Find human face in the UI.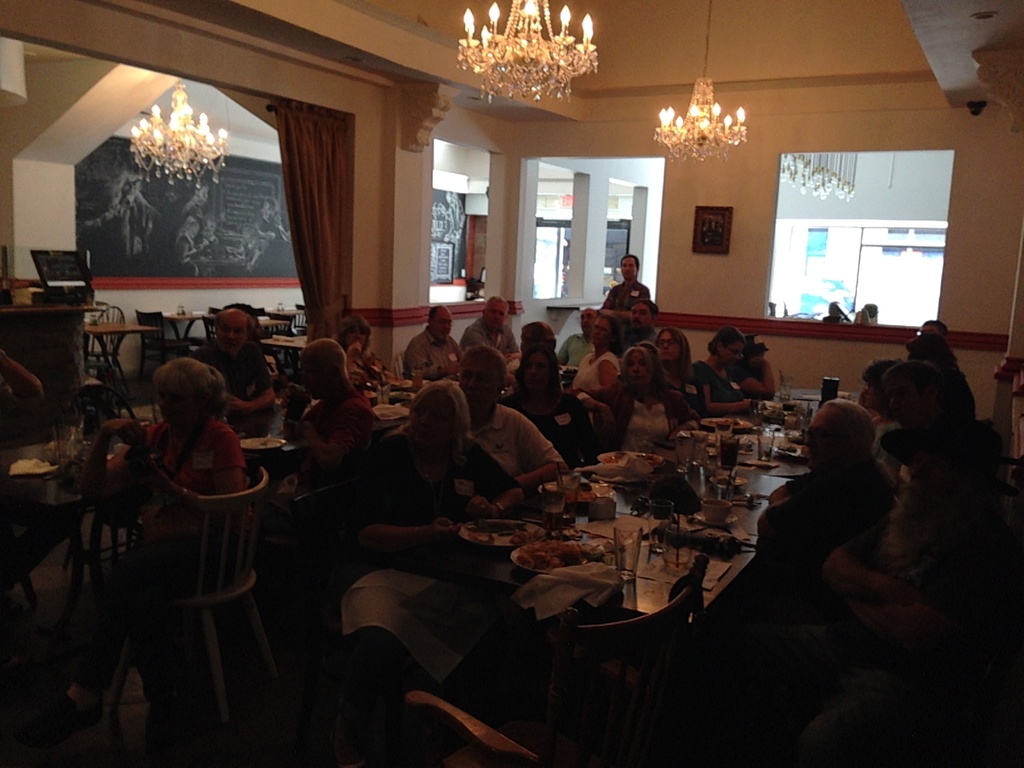
UI element at BBox(721, 342, 742, 366).
